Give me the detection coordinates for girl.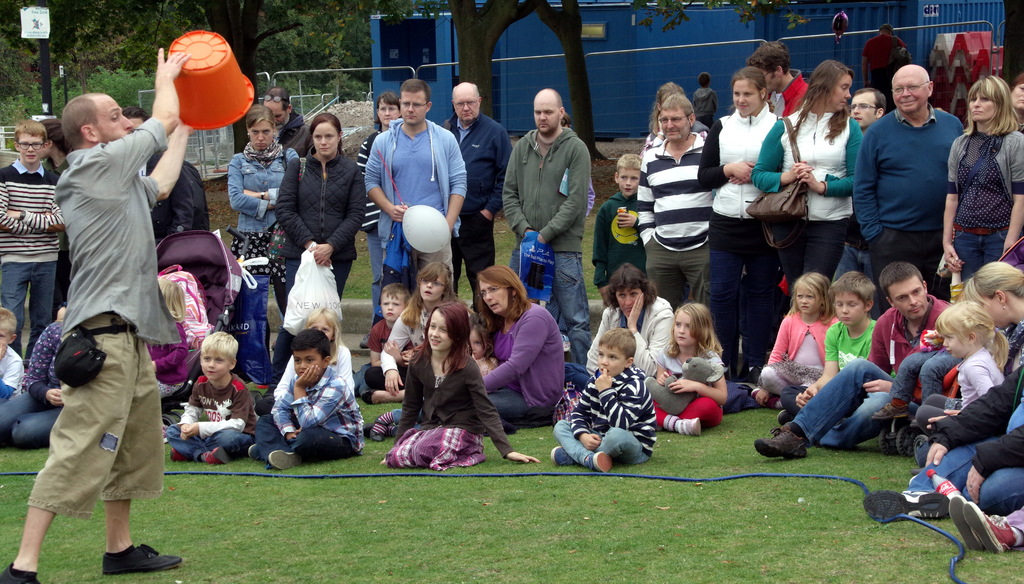
x1=381 y1=303 x2=540 y2=465.
